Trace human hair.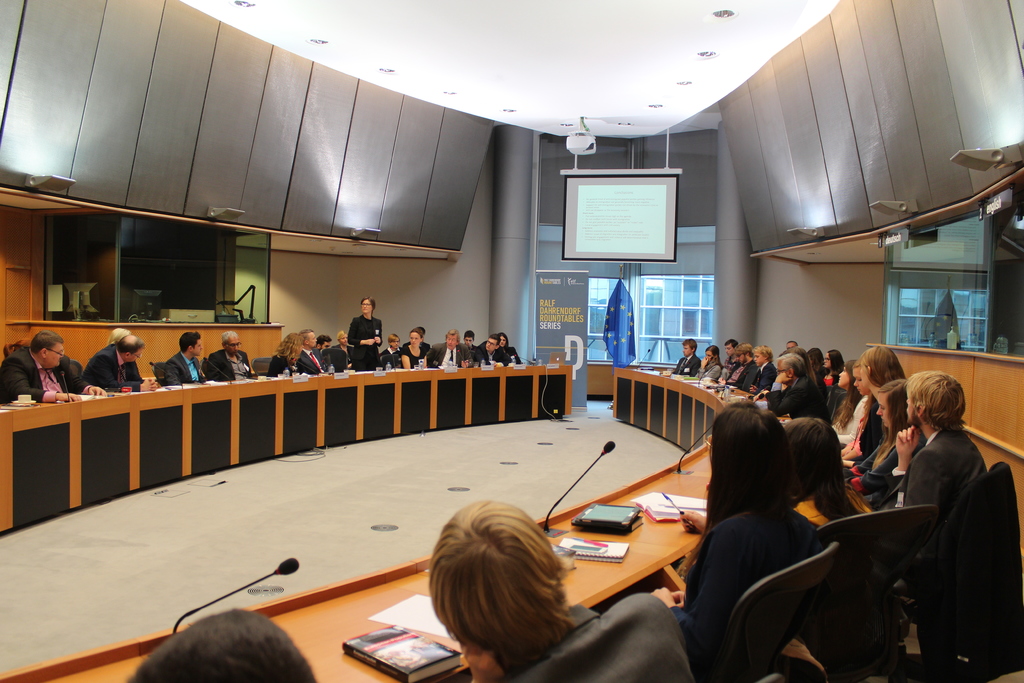
Traced to 681,337,698,352.
